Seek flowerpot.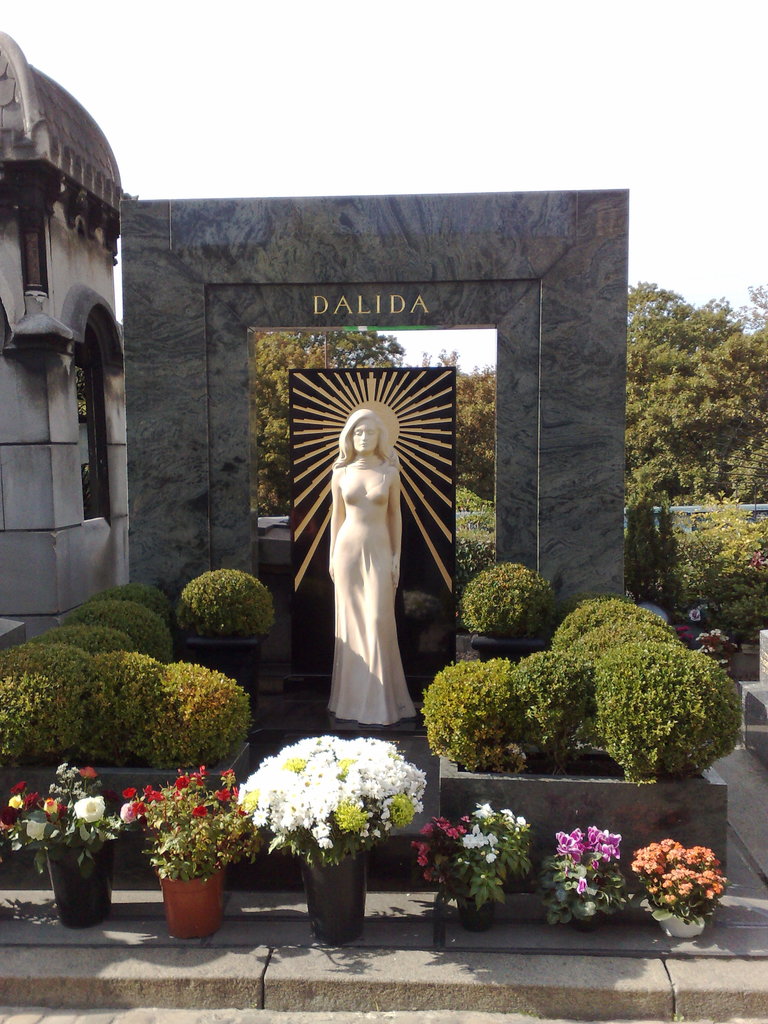
rect(159, 868, 226, 946).
